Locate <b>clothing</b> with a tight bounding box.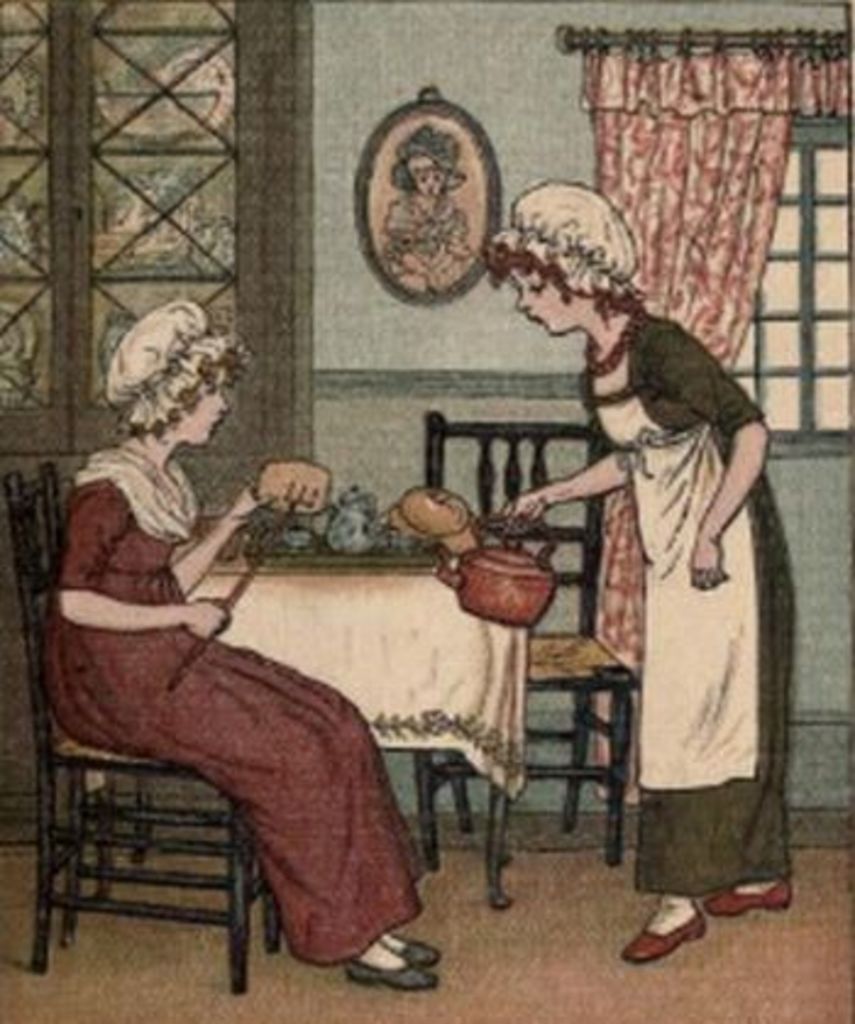
detection(498, 240, 789, 890).
